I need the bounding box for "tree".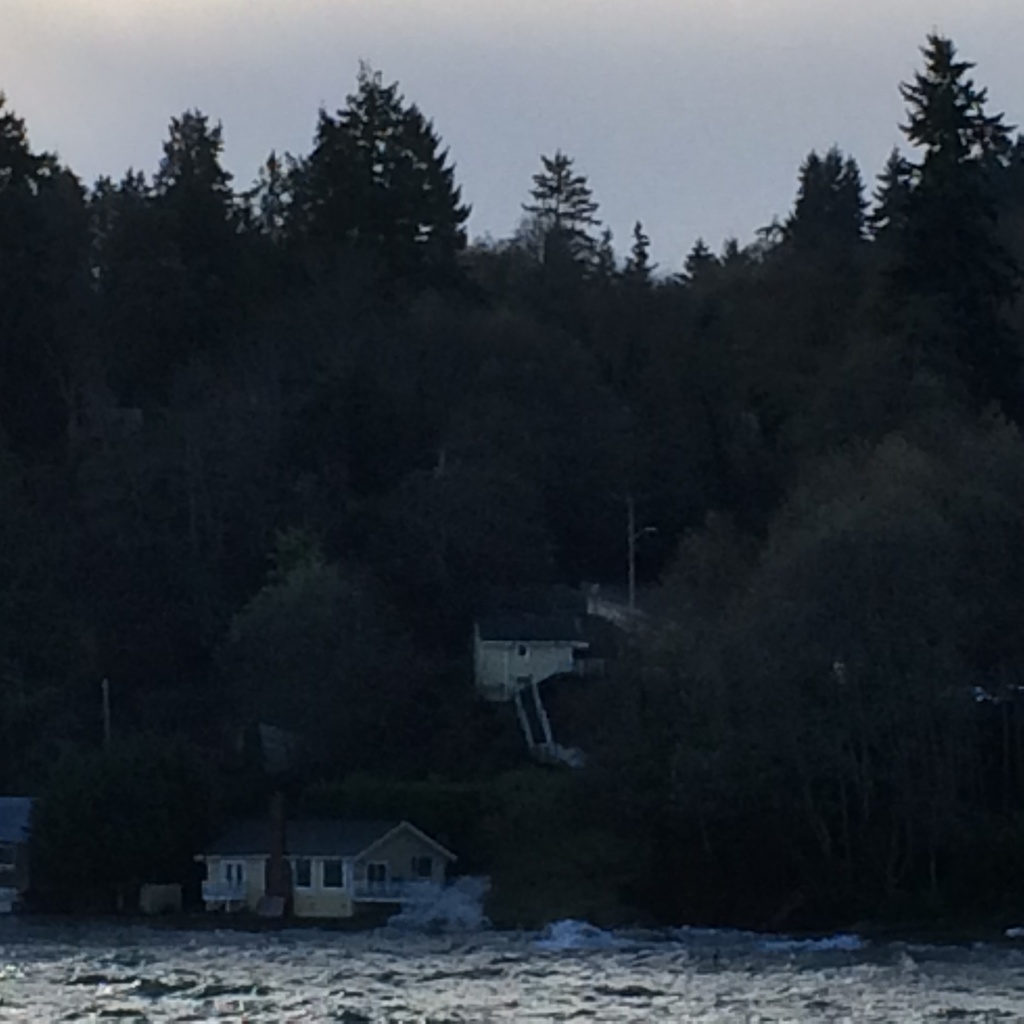
Here it is: bbox=[746, 145, 881, 409].
